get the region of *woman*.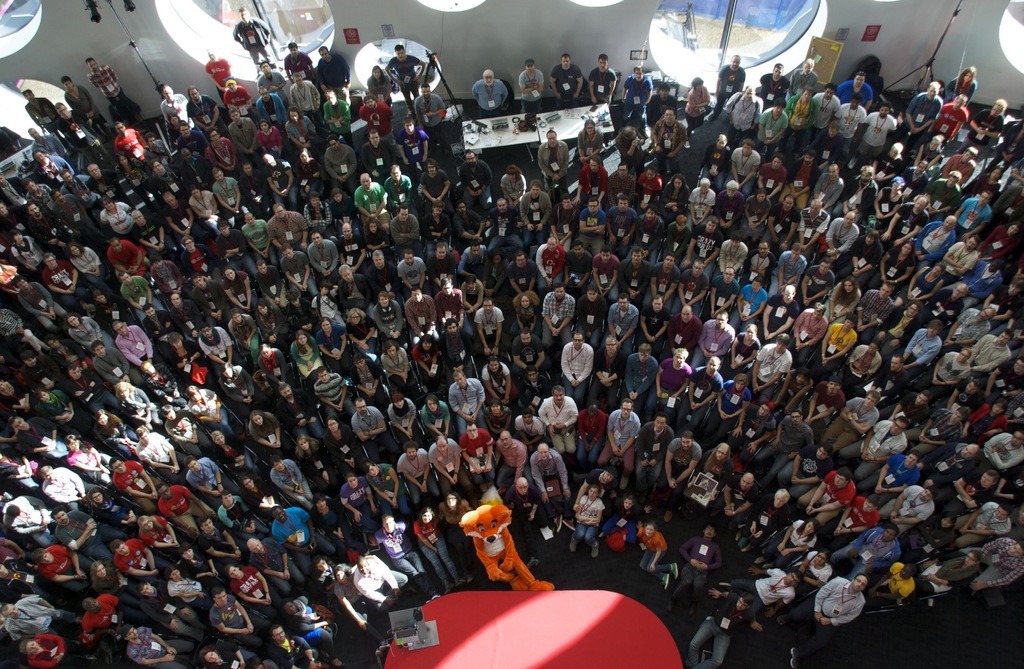
(x1=167, y1=567, x2=218, y2=618).
